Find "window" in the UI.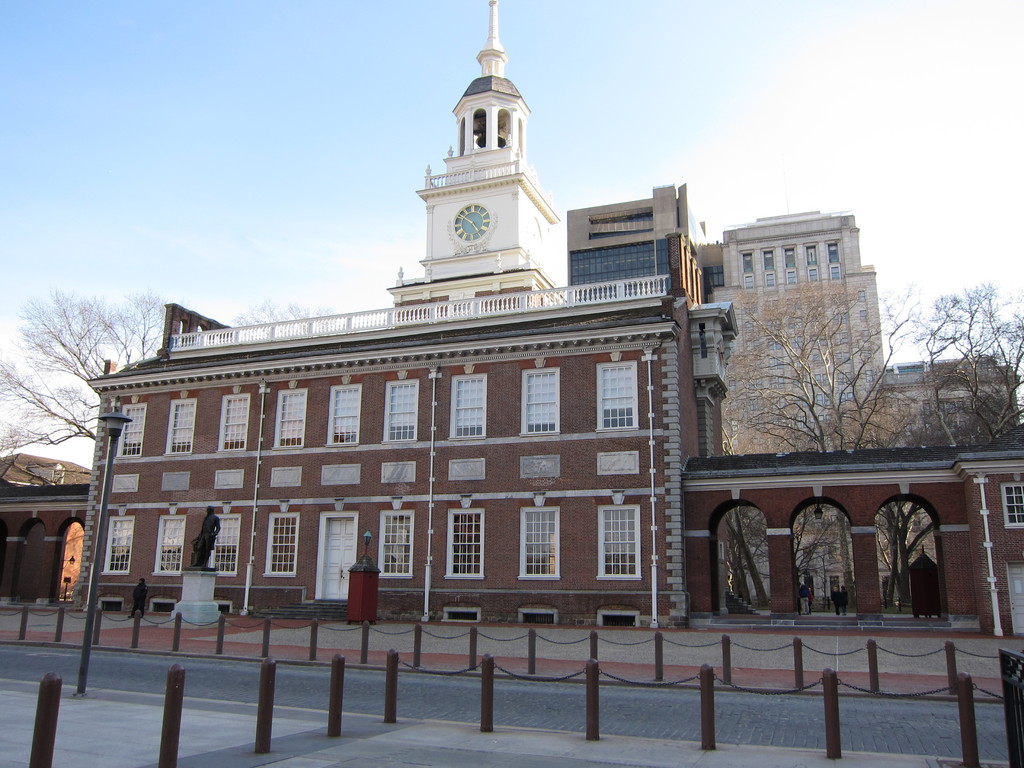
UI element at [left=763, top=252, right=773, bottom=285].
